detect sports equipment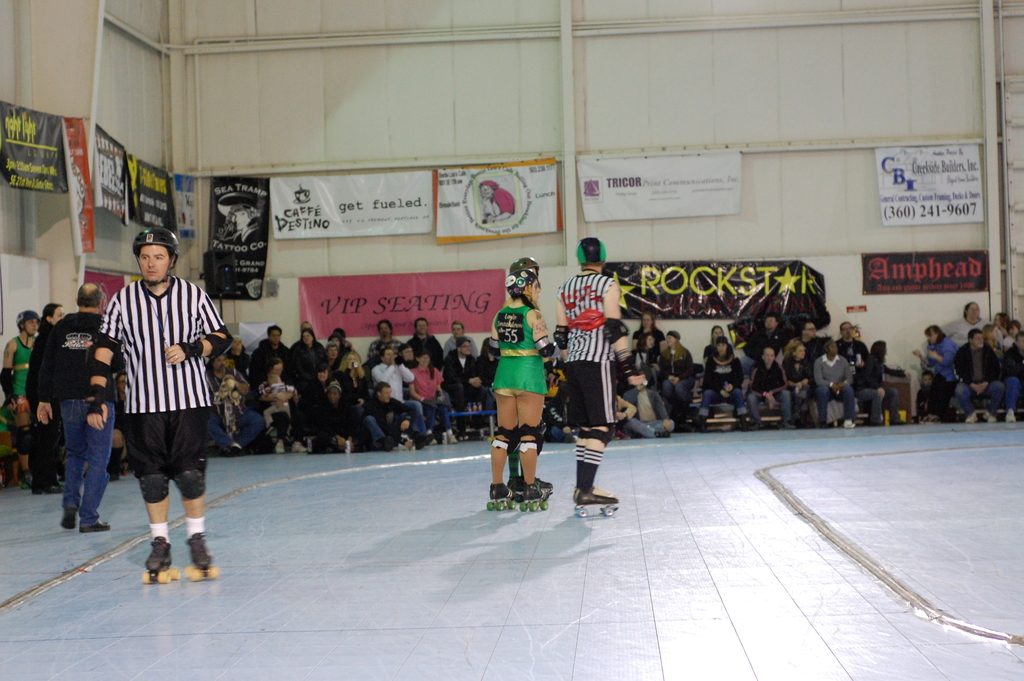
left=575, top=237, right=608, bottom=268
